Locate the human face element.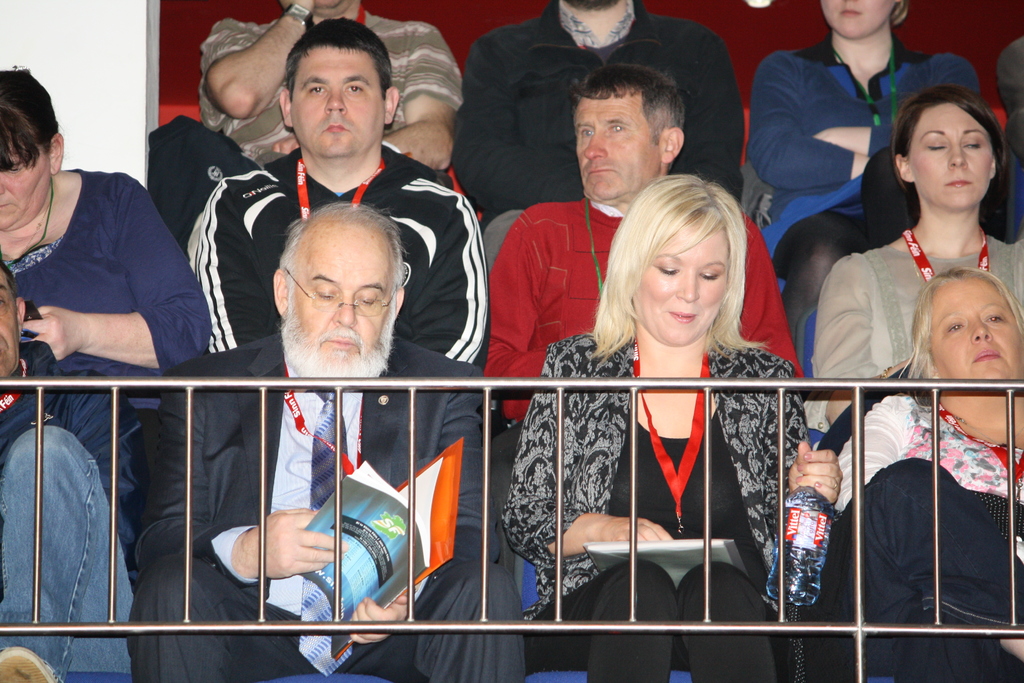
Element bbox: l=579, t=97, r=666, b=202.
